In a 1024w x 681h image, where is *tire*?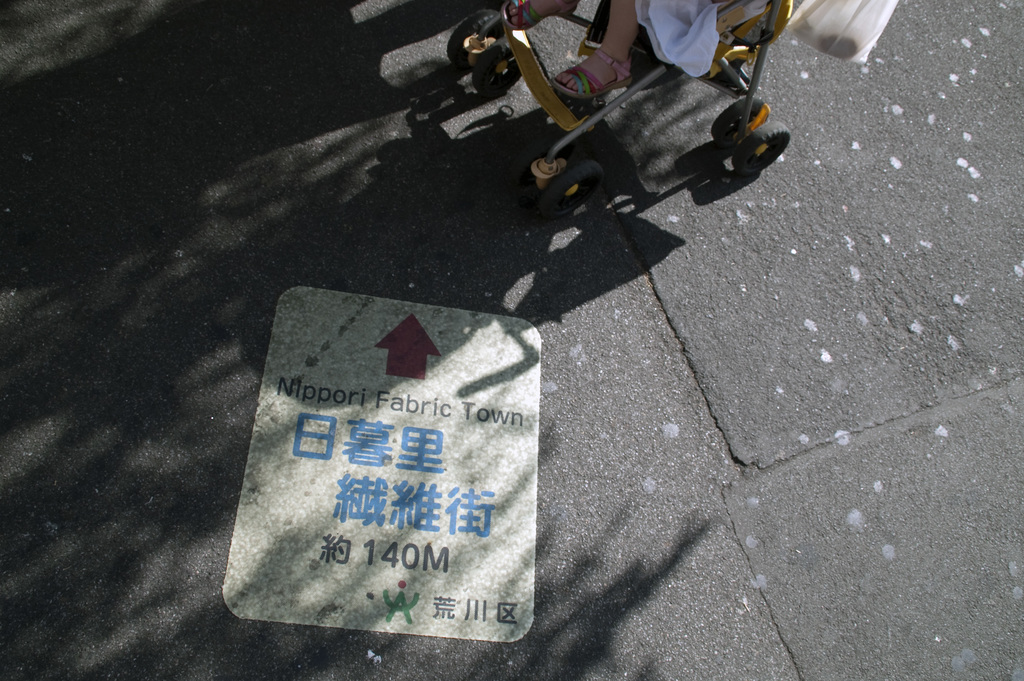
472/42/522/95.
